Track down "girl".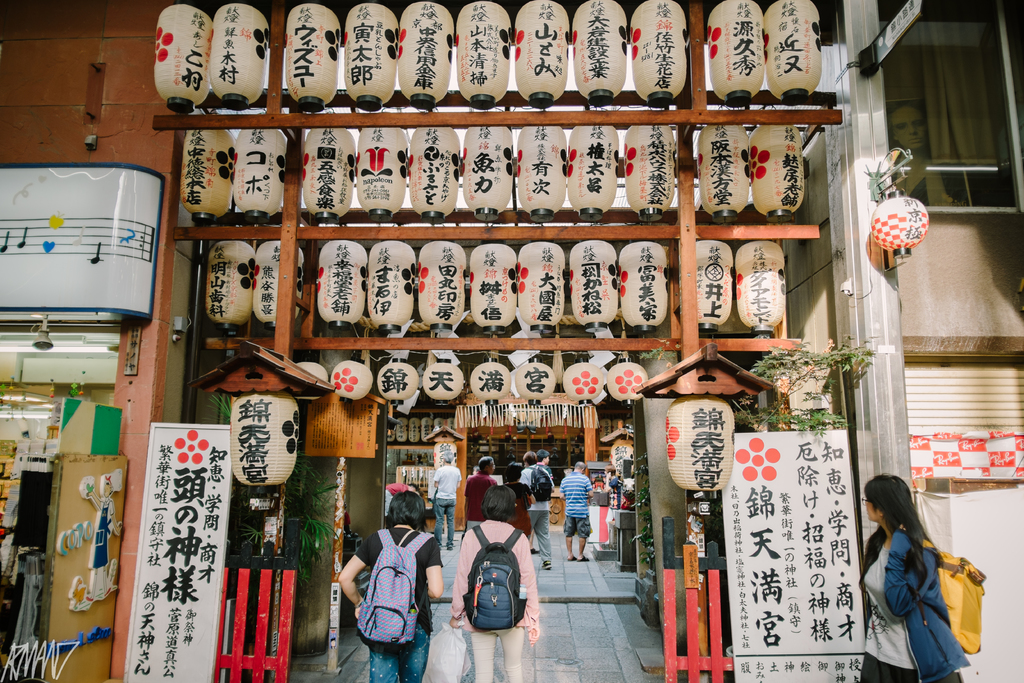
Tracked to <bbox>858, 475, 968, 682</bbox>.
